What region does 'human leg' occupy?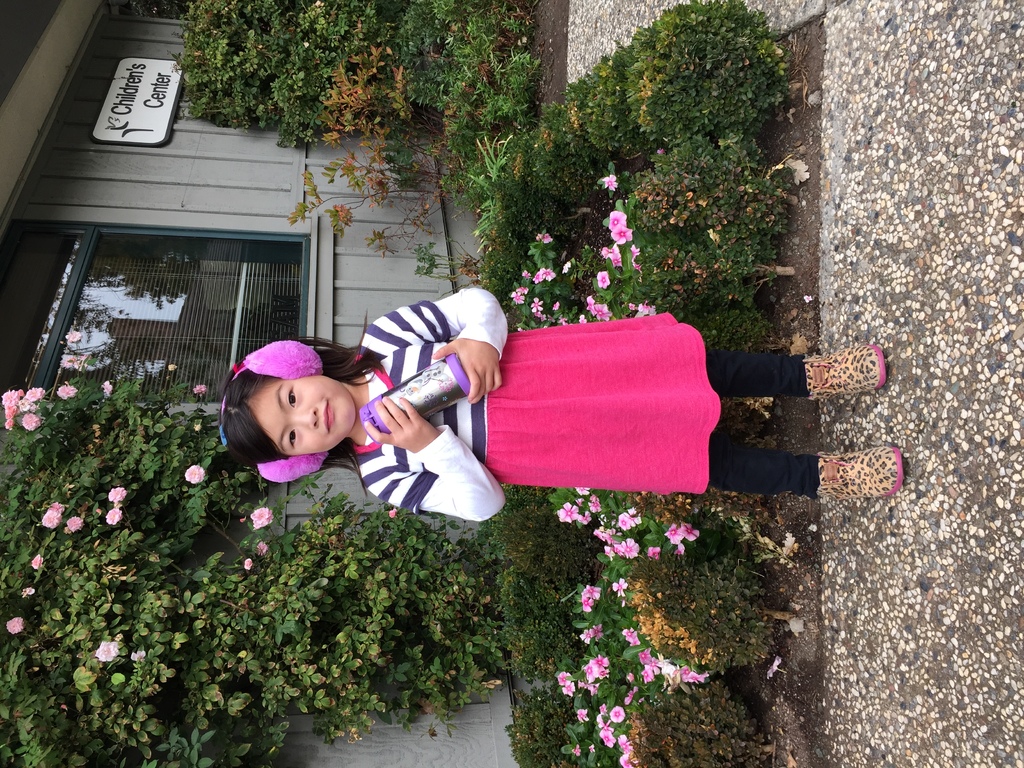
703/344/889/403.
